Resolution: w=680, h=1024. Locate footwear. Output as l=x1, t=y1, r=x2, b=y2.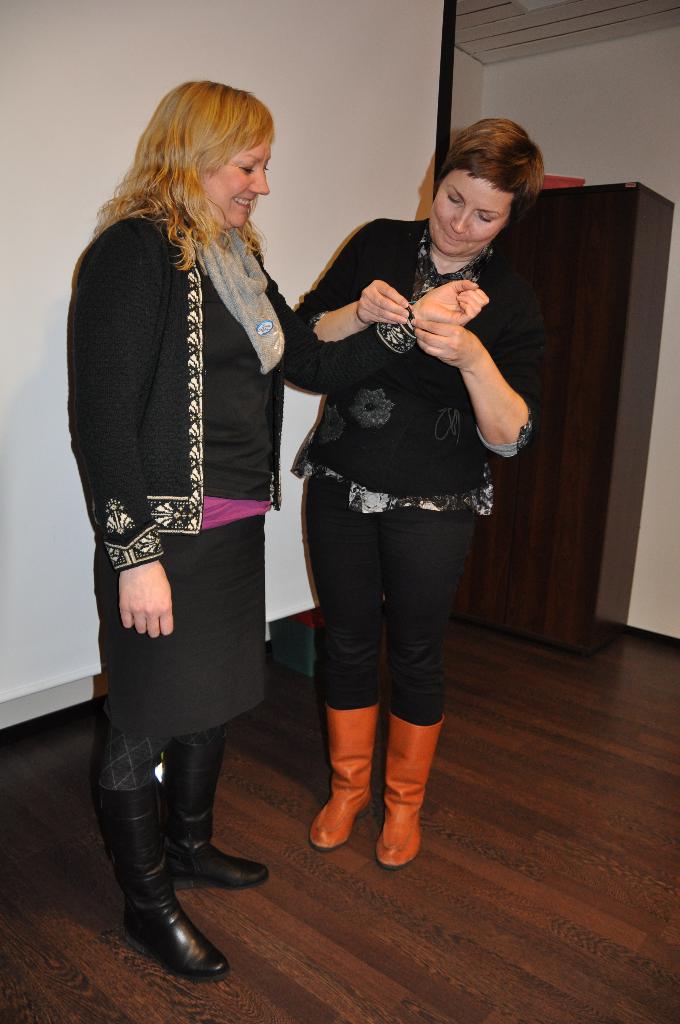
l=311, t=710, r=375, b=848.
